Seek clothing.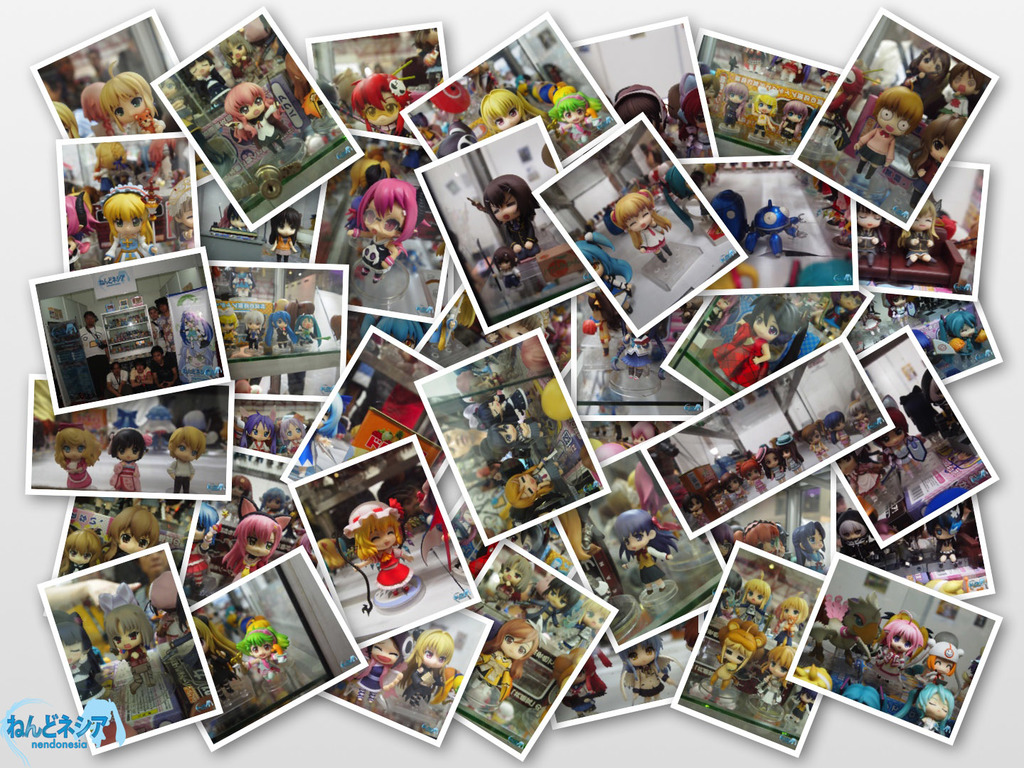
left=479, top=646, right=499, bottom=687.
